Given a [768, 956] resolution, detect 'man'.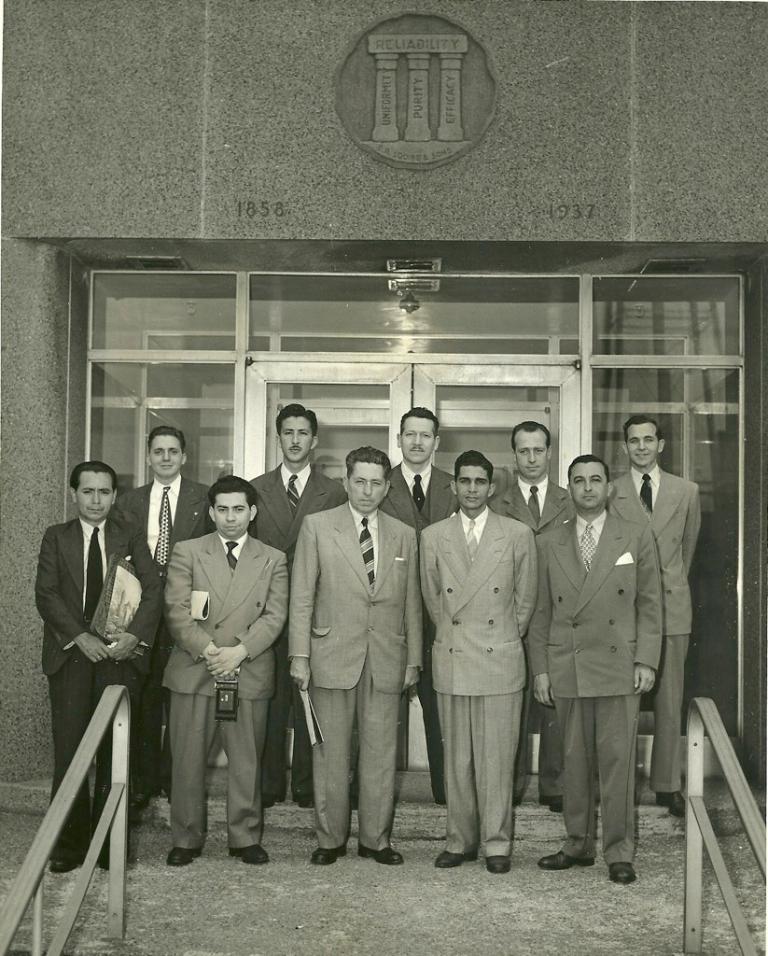
bbox=[414, 444, 540, 873].
